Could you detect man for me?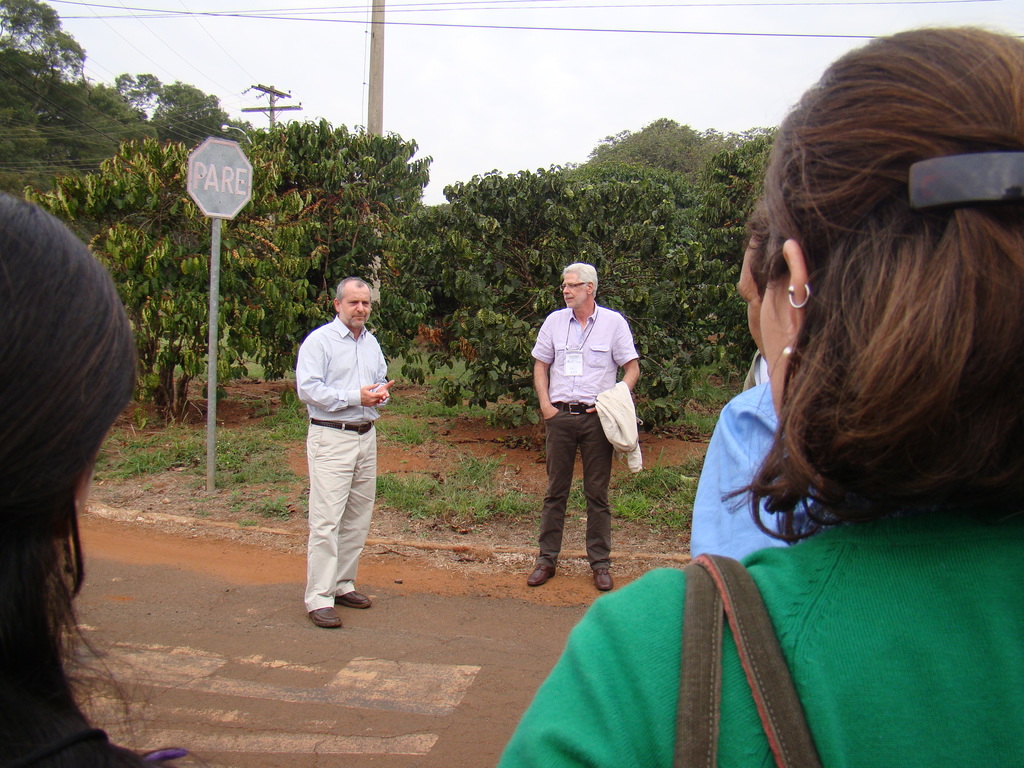
Detection result: detection(301, 273, 393, 629).
